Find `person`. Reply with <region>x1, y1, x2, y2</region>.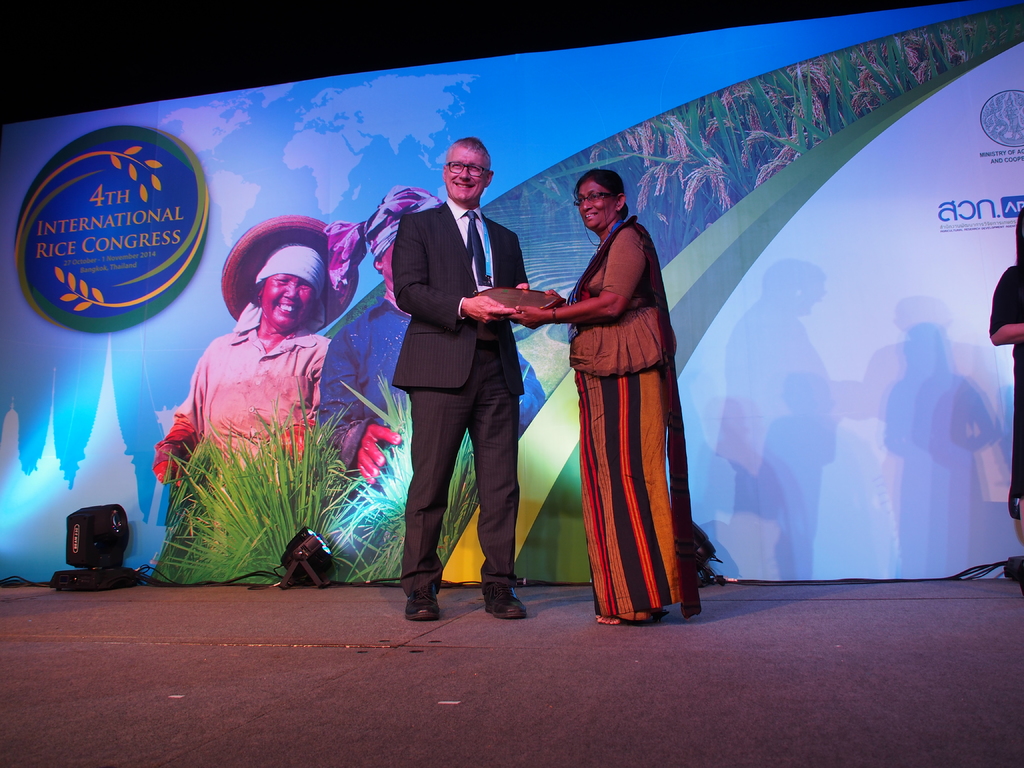
<region>387, 138, 536, 624</region>.
